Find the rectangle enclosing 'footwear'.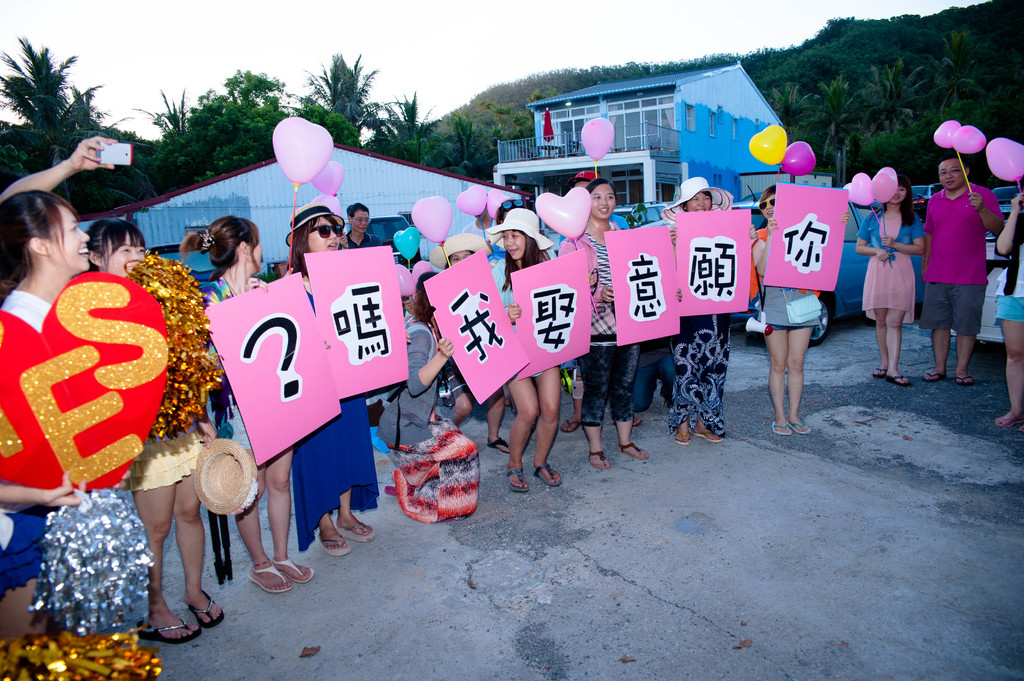
559 418 582 437.
